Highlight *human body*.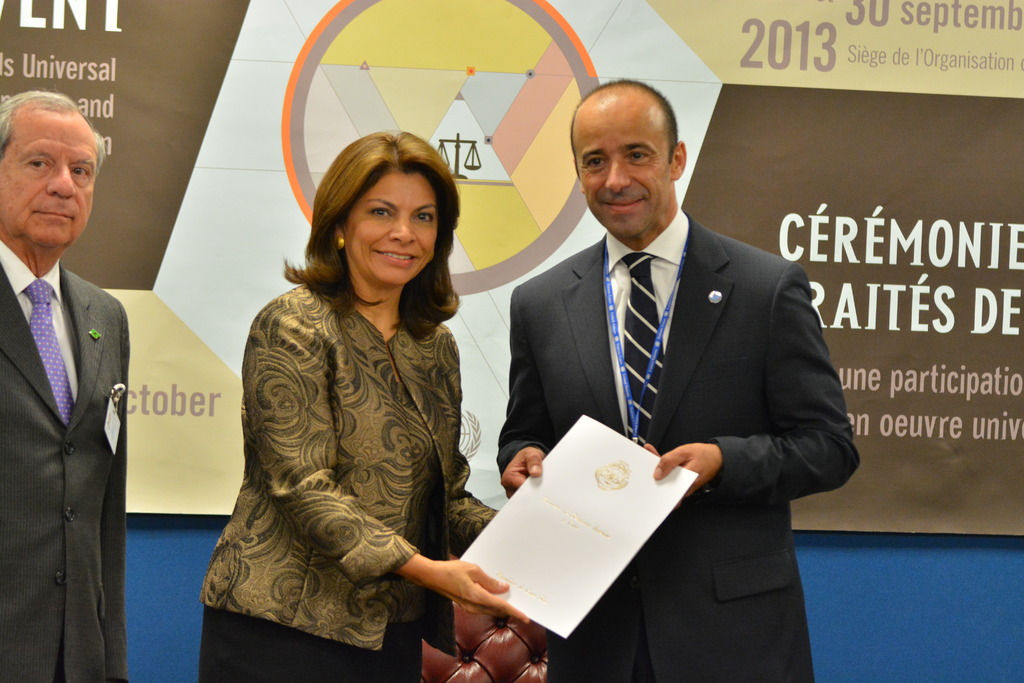
Highlighted region: bbox=(496, 208, 860, 682).
